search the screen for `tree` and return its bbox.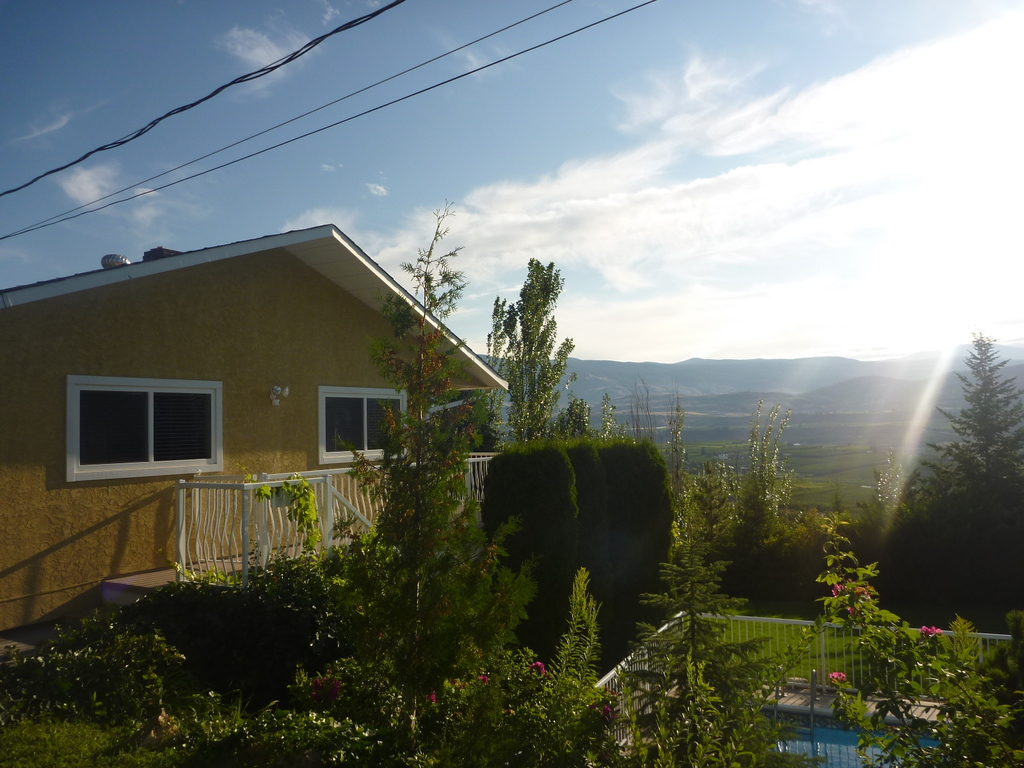
Found: [x1=503, y1=252, x2=575, y2=441].
